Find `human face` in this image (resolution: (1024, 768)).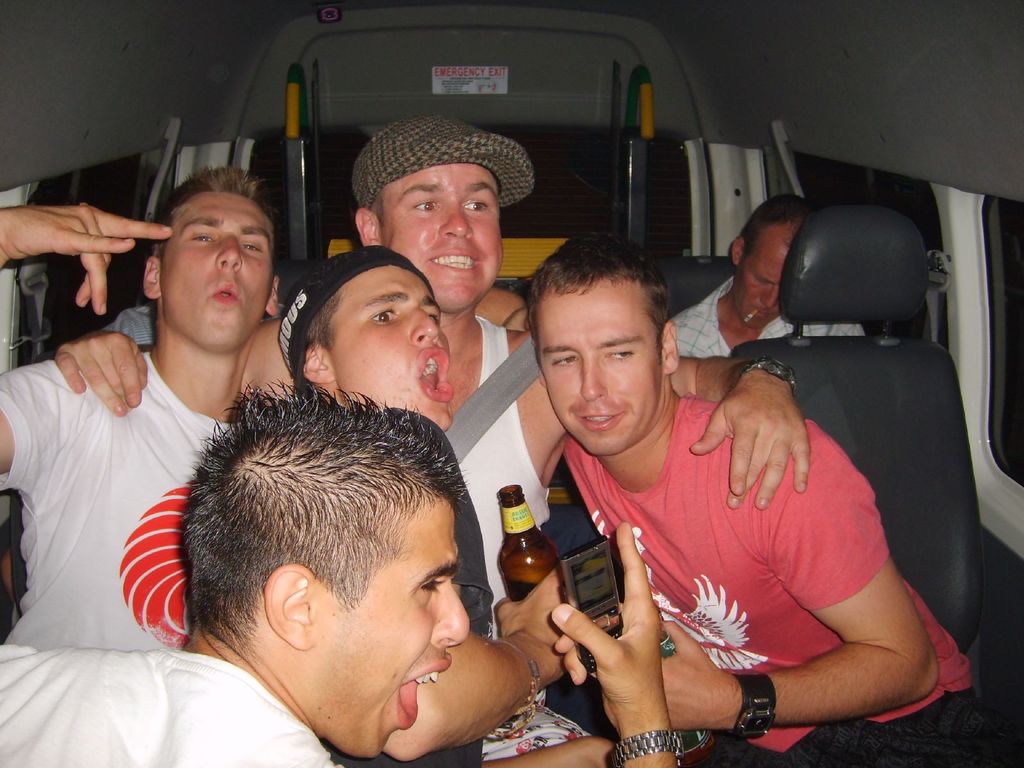
(381,164,506,316).
